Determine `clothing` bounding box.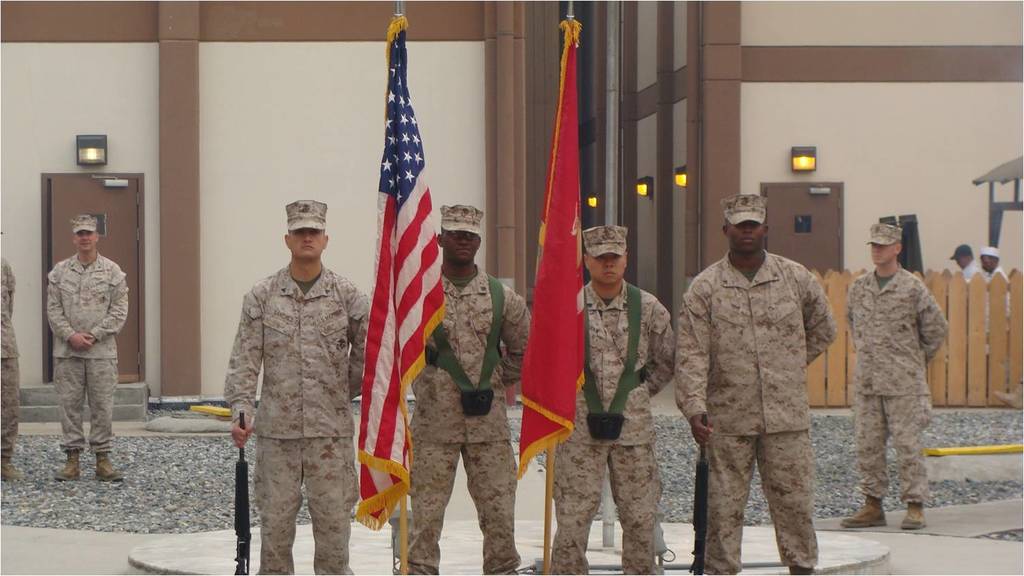
Determined: 830/262/951/515.
